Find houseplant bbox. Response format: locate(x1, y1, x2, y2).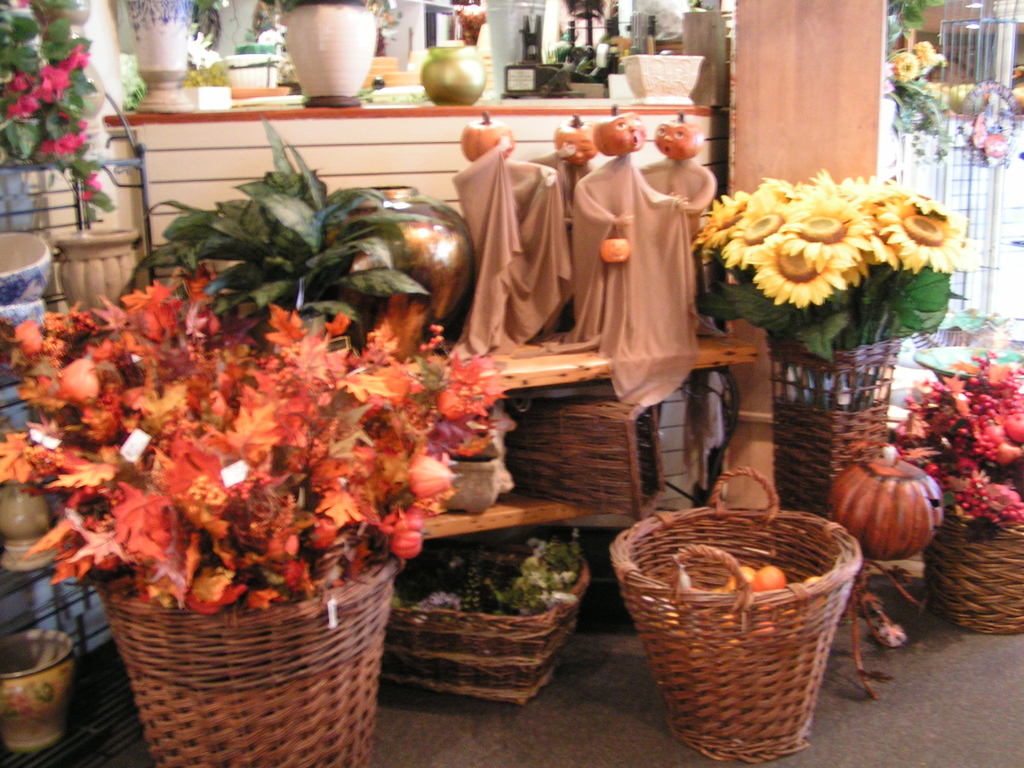
locate(175, 50, 231, 113).
